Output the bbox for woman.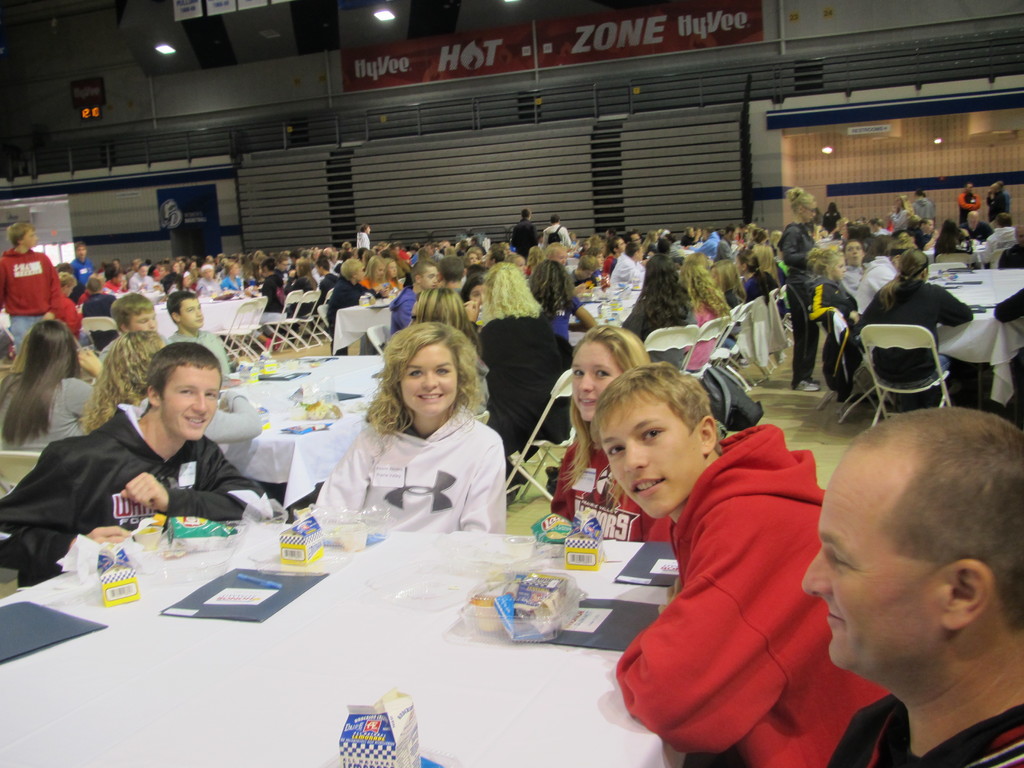
(left=307, top=328, right=509, bottom=550).
